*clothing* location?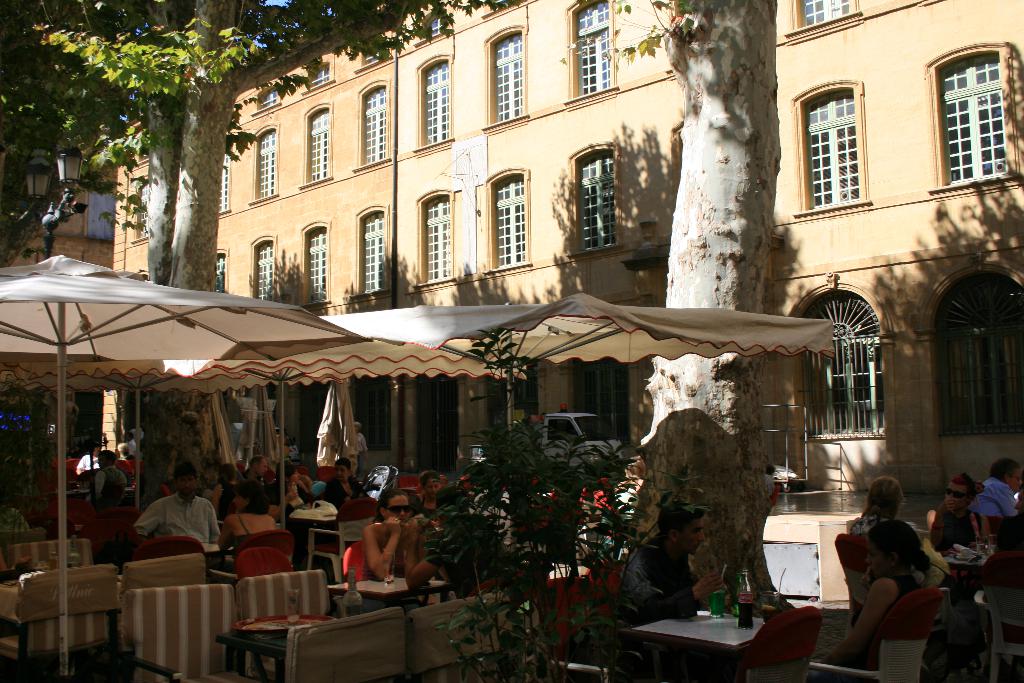
BBox(980, 475, 1023, 522)
